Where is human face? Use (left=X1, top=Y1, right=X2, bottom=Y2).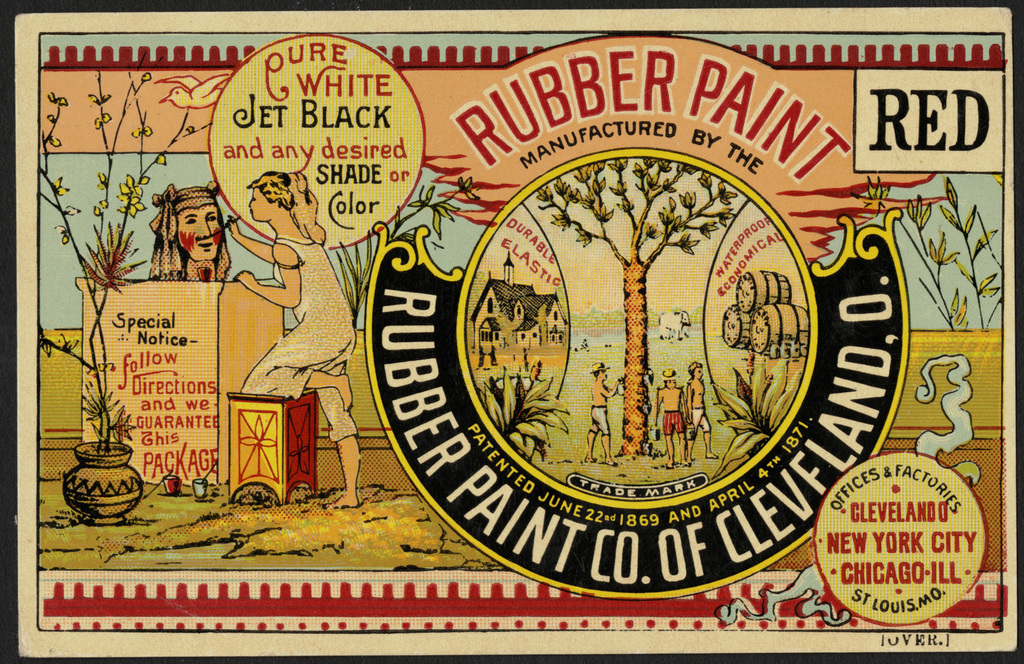
(left=251, top=190, right=274, bottom=223).
